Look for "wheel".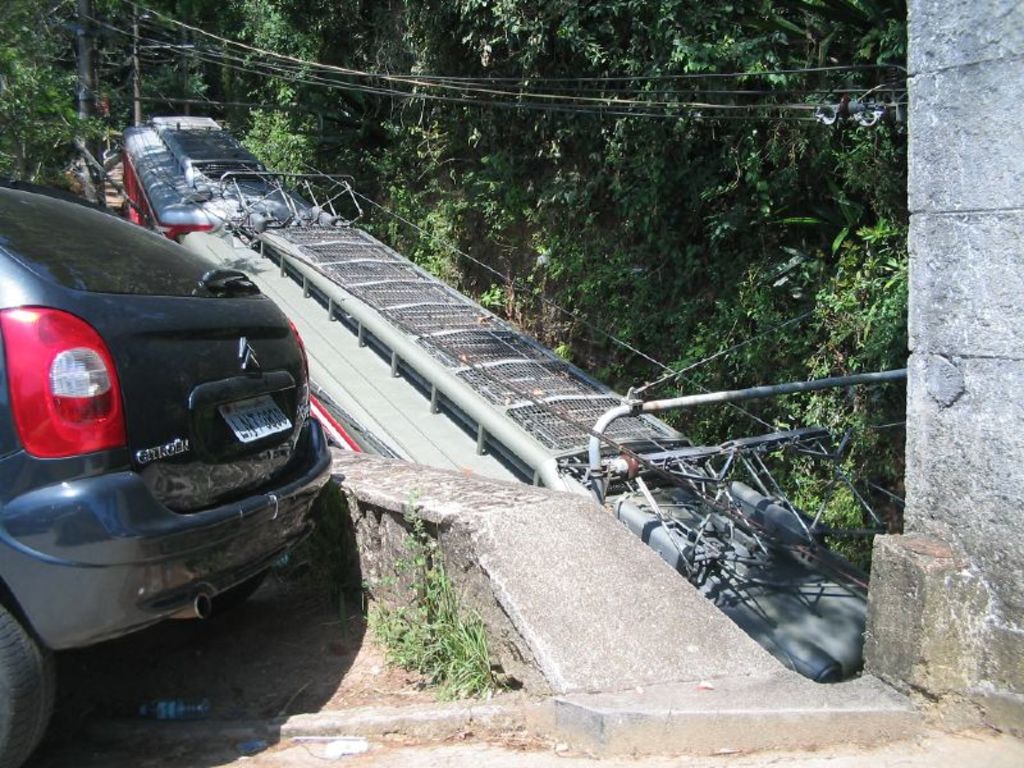
Found: rect(0, 598, 60, 767).
